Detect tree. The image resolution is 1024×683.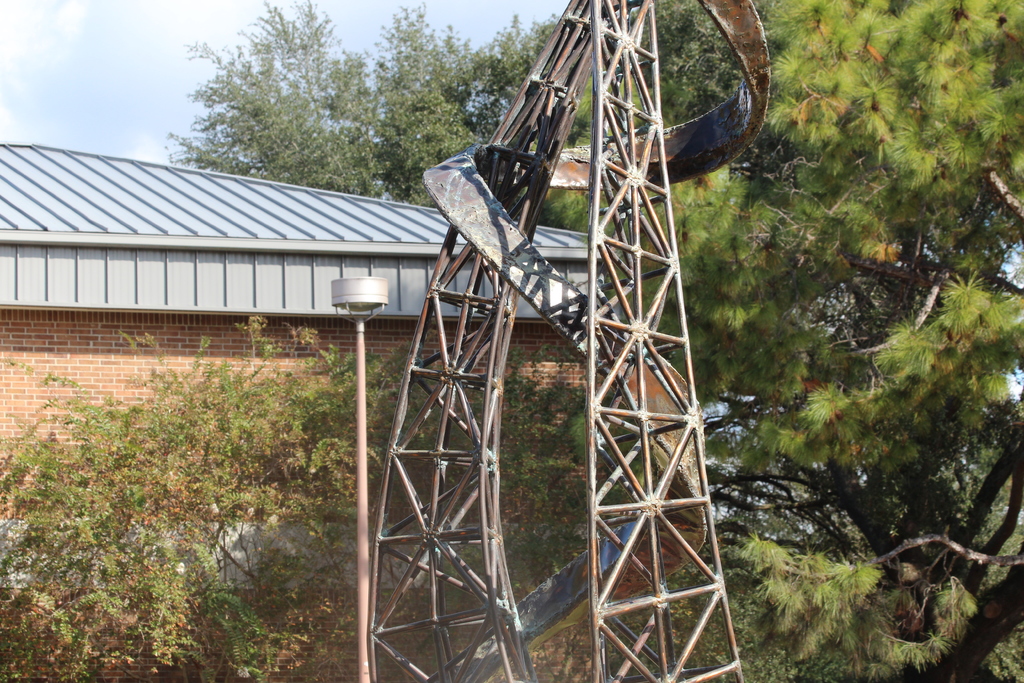
box=[460, 323, 601, 682].
